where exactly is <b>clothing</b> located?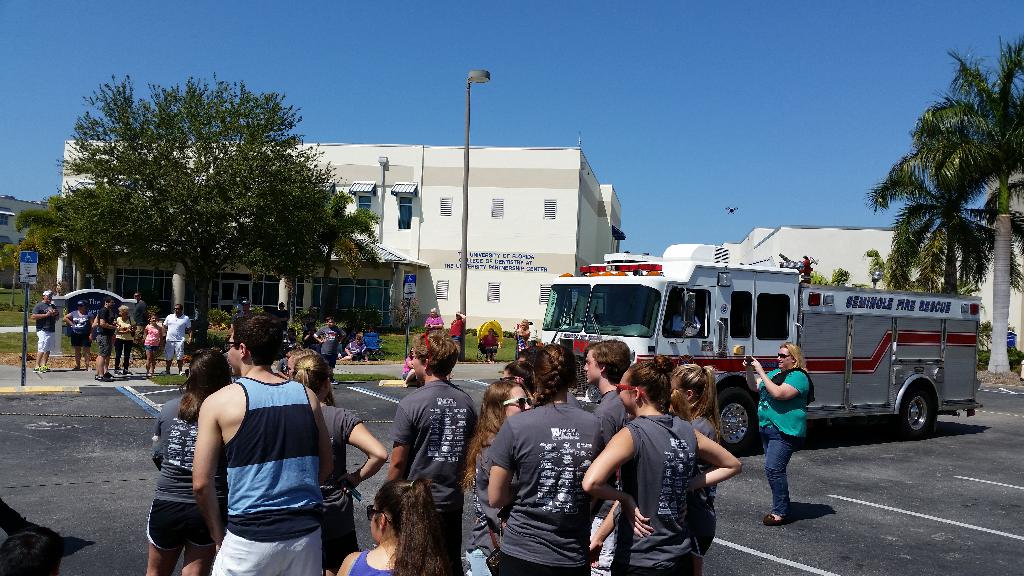
Its bounding box is x1=36, y1=302, x2=56, y2=356.
